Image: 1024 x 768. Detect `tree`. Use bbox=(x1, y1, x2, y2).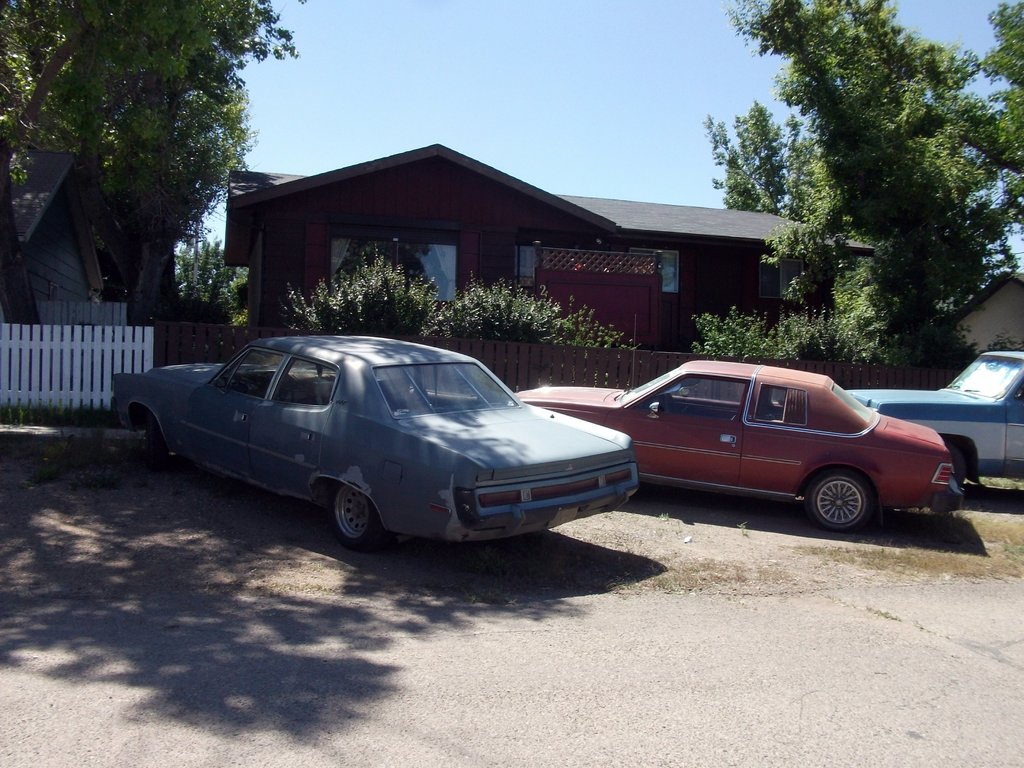
bbox=(453, 267, 636, 362).
